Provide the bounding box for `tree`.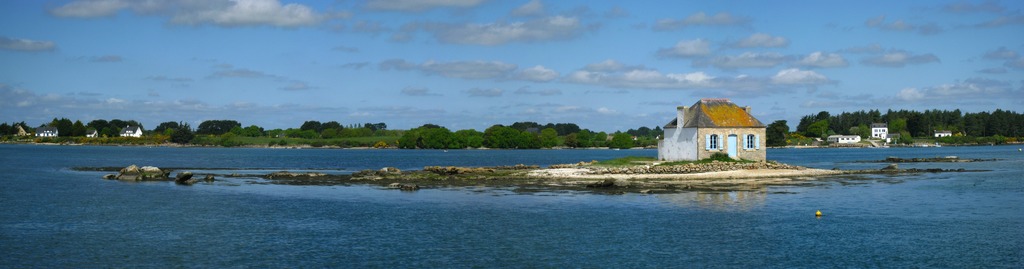
<box>359,121,385,134</box>.
